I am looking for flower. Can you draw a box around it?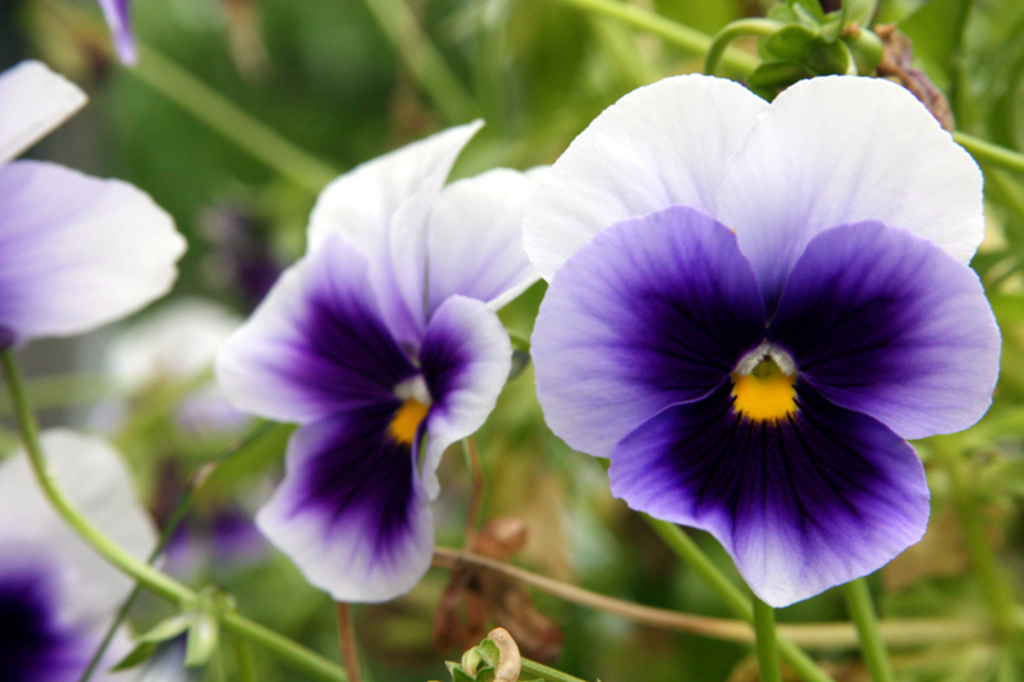
Sure, the bounding box is Rect(207, 143, 526, 659).
